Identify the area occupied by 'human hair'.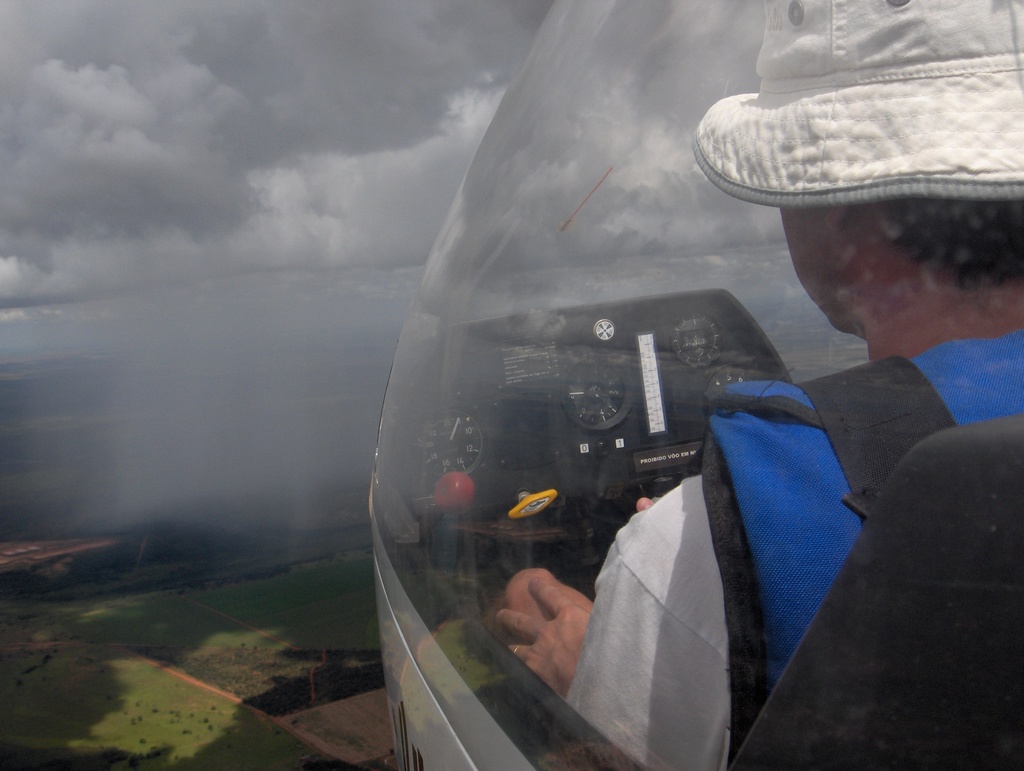
Area: region(838, 188, 1023, 283).
